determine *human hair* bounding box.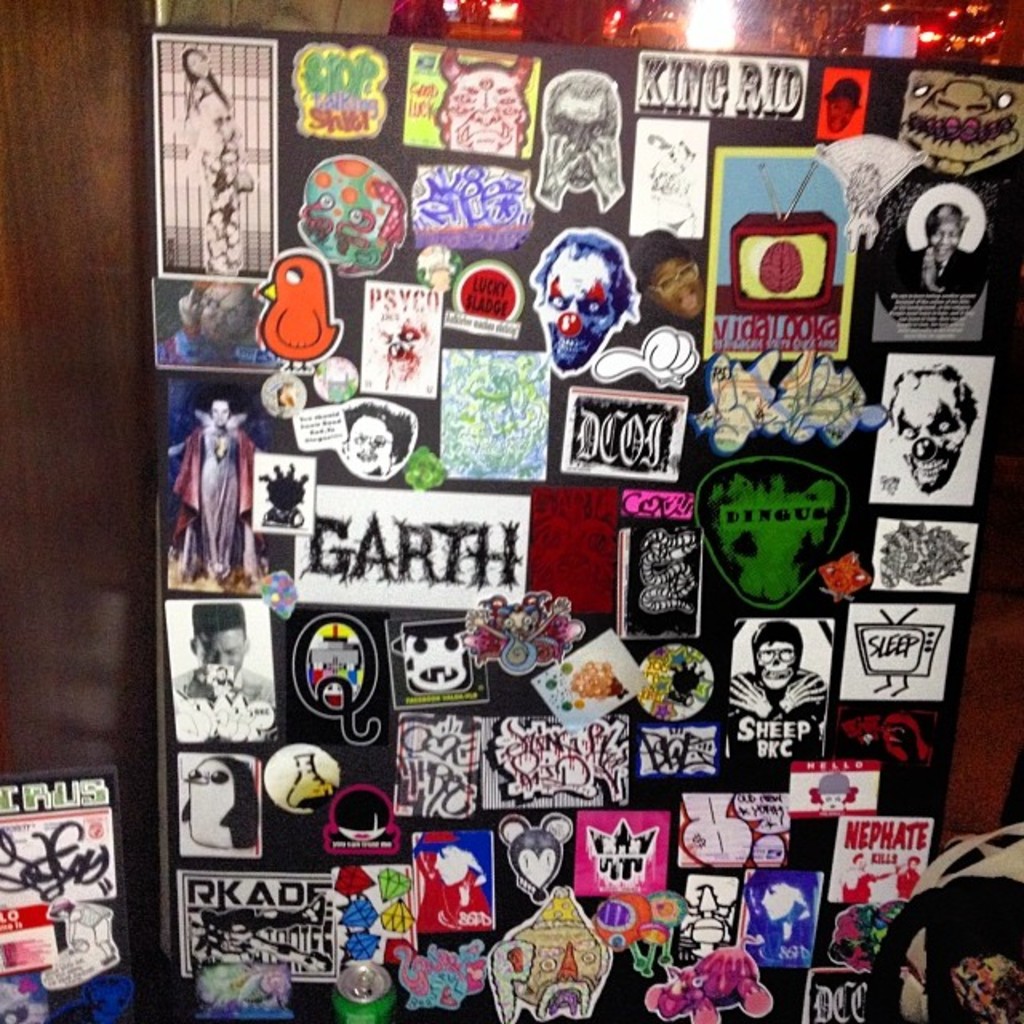
Determined: x1=550, y1=72, x2=619, y2=134.
